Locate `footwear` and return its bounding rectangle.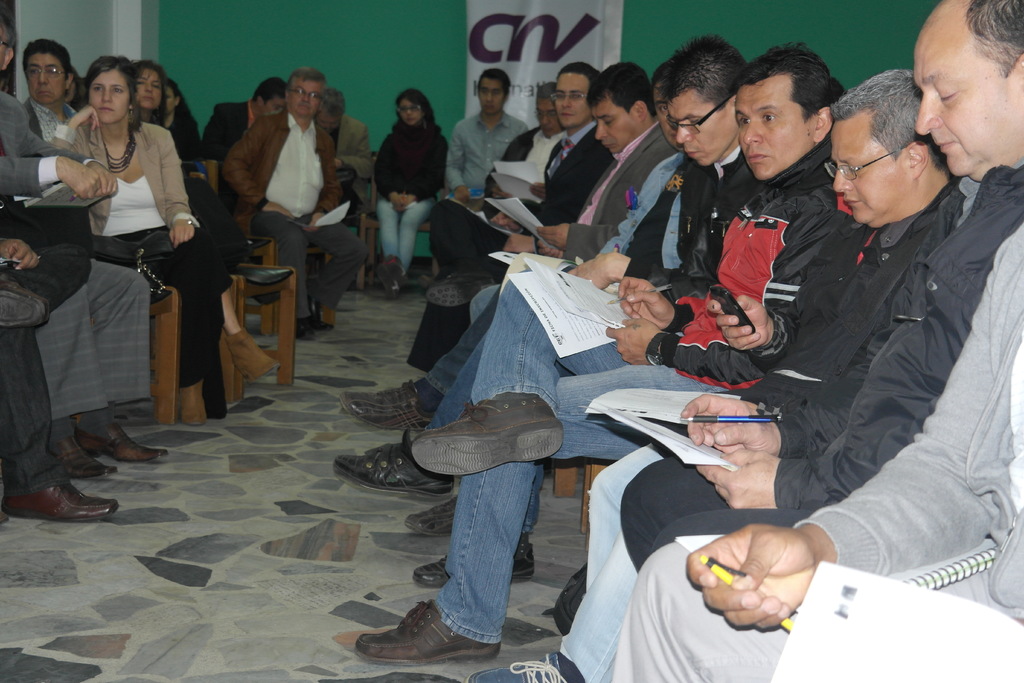
rect(333, 438, 453, 501).
